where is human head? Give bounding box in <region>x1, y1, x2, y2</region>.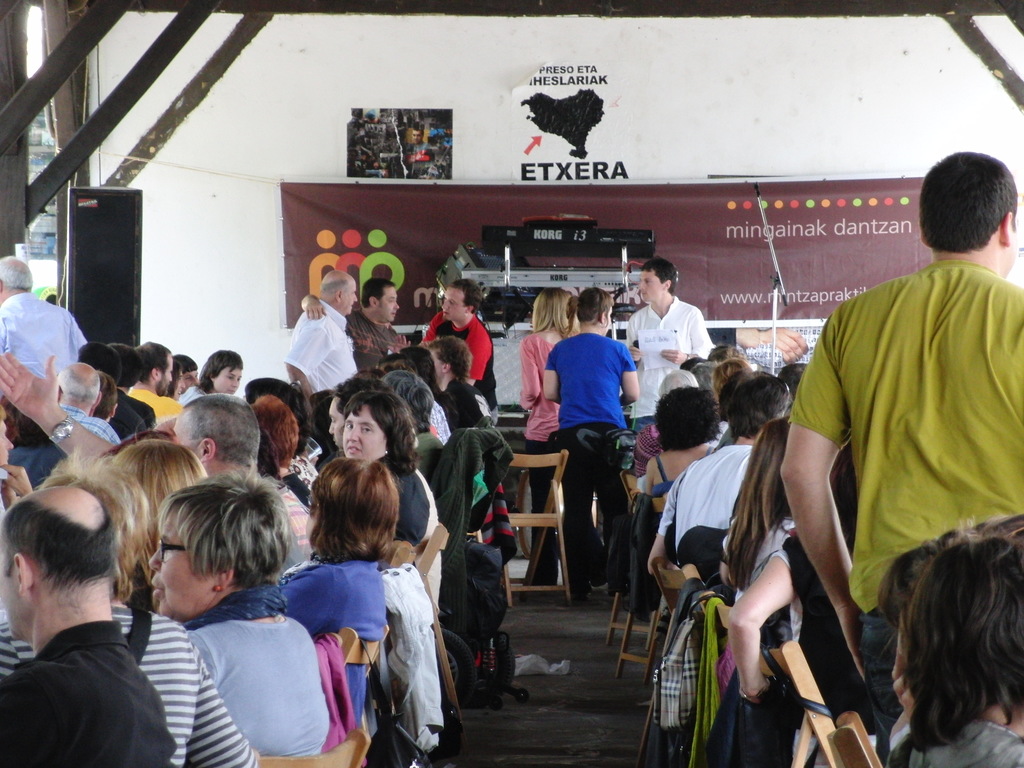
<region>0, 253, 34, 294</region>.
